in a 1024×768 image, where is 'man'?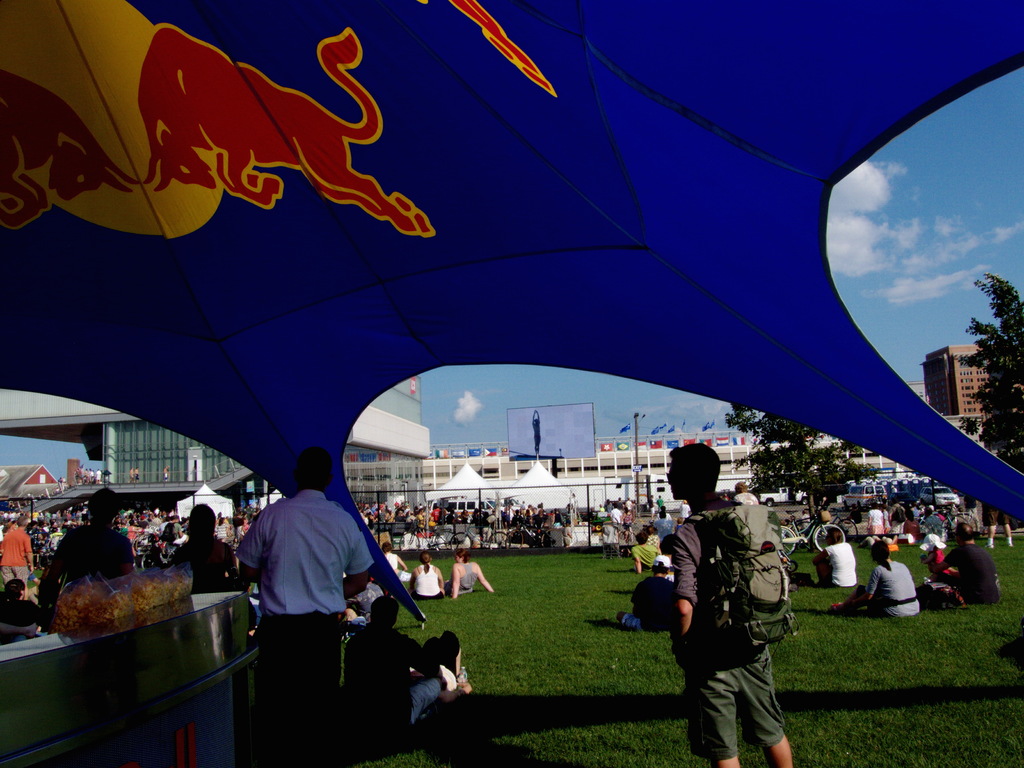
<region>236, 444, 374, 767</region>.
